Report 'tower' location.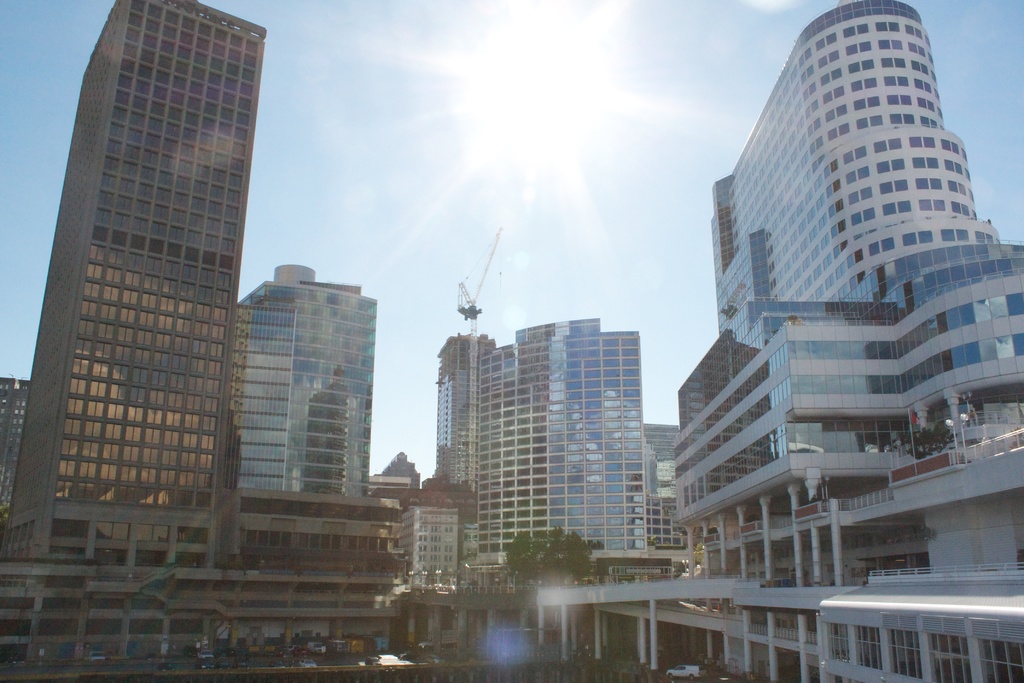
Report: [244,264,376,494].
